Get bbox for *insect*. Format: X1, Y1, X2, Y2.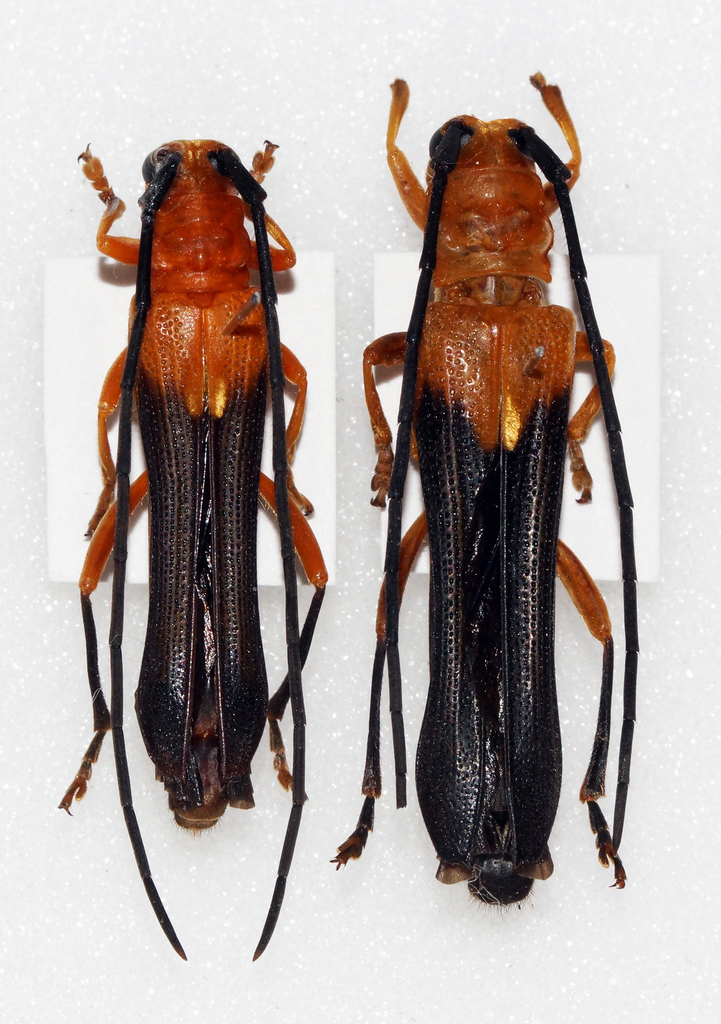
333, 78, 631, 911.
